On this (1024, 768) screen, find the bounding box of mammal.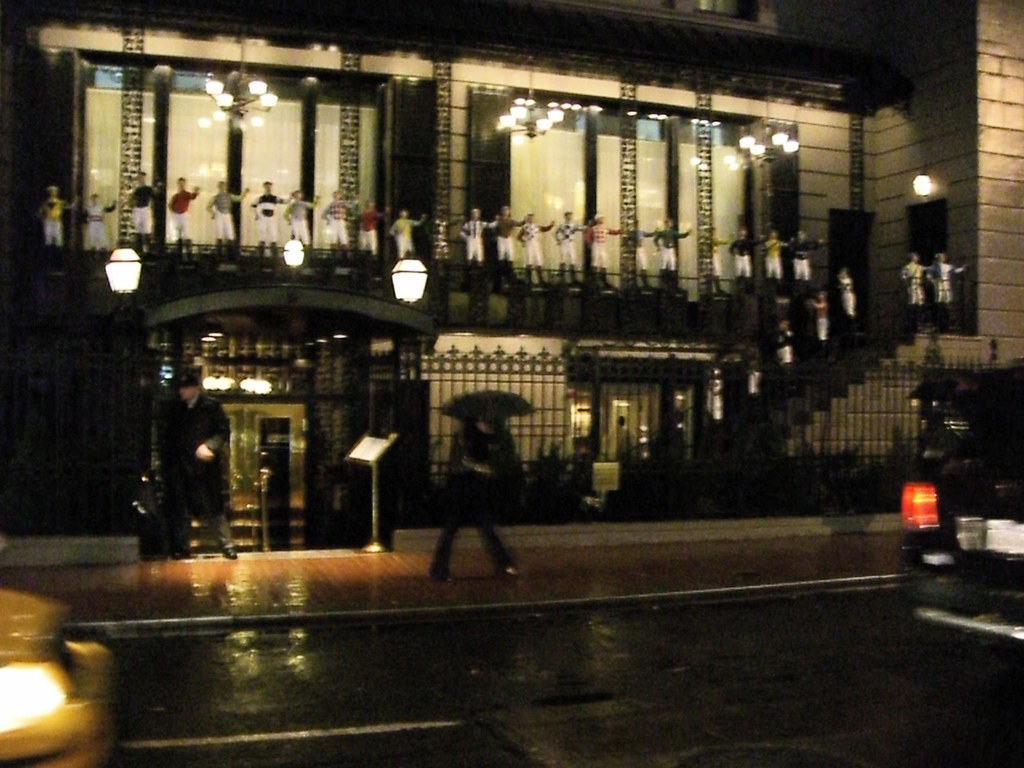
Bounding box: BBox(166, 173, 196, 259).
